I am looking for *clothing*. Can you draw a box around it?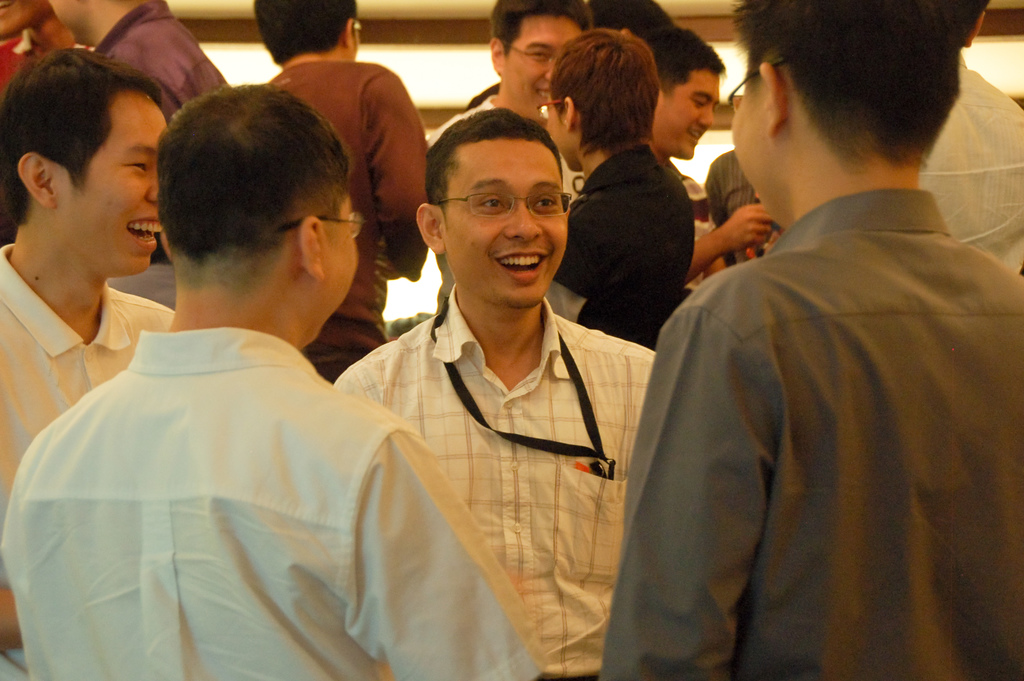
Sure, the bounding box is crop(96, 0, 228, 310).
